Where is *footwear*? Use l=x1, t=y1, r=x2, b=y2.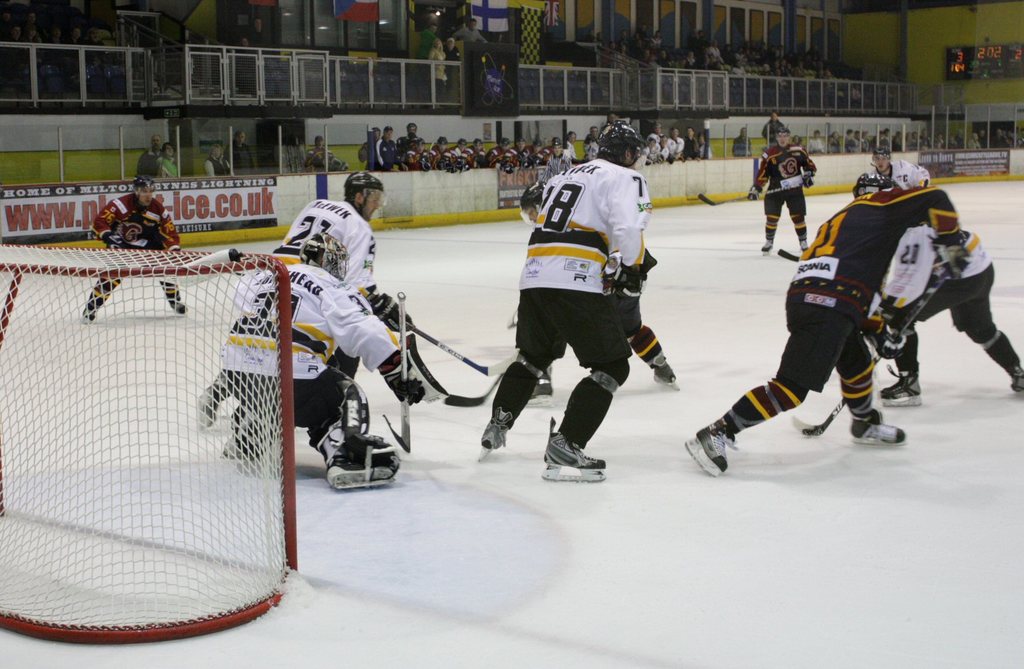
l=545, t=429, r=617, b=485.
